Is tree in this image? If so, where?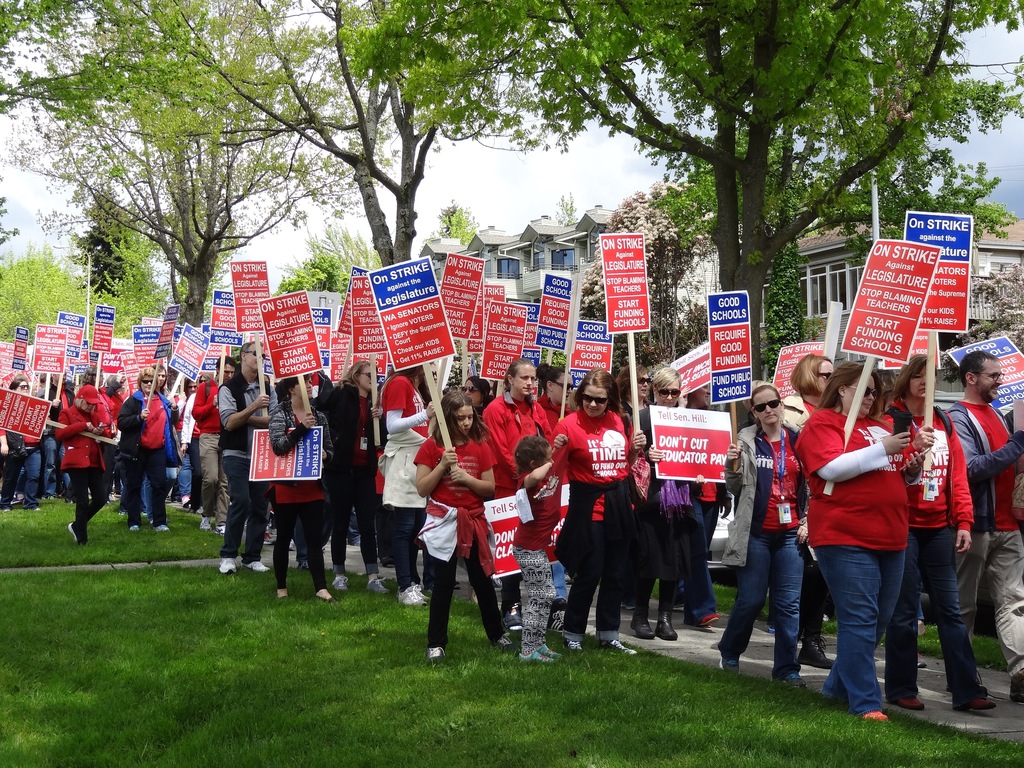
Yes, at select_region(73, 189, 152, 327).
